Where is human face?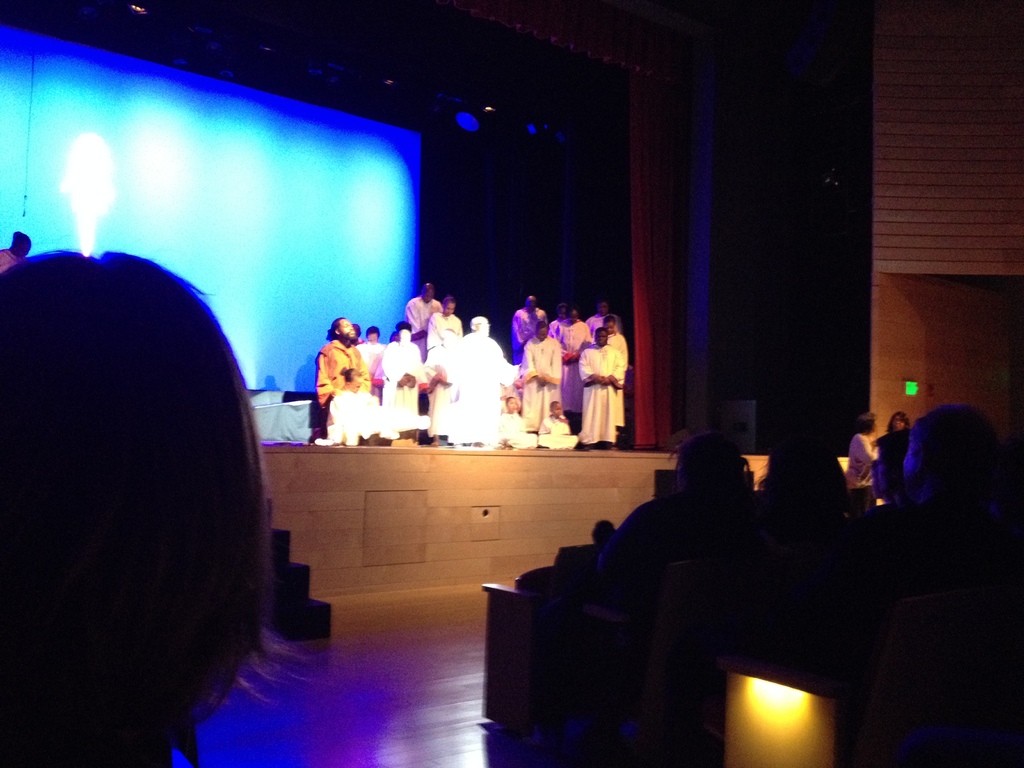
locate(444, 304, 454, 316).
